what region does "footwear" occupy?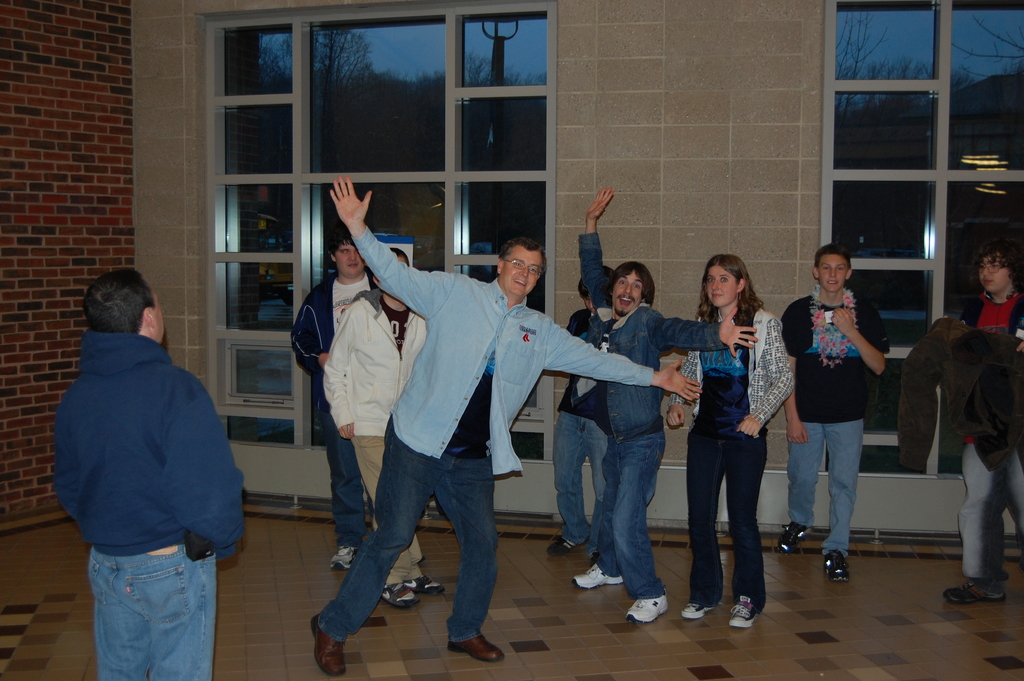
[x1=681, y1=601, x2=714, y2=621].
